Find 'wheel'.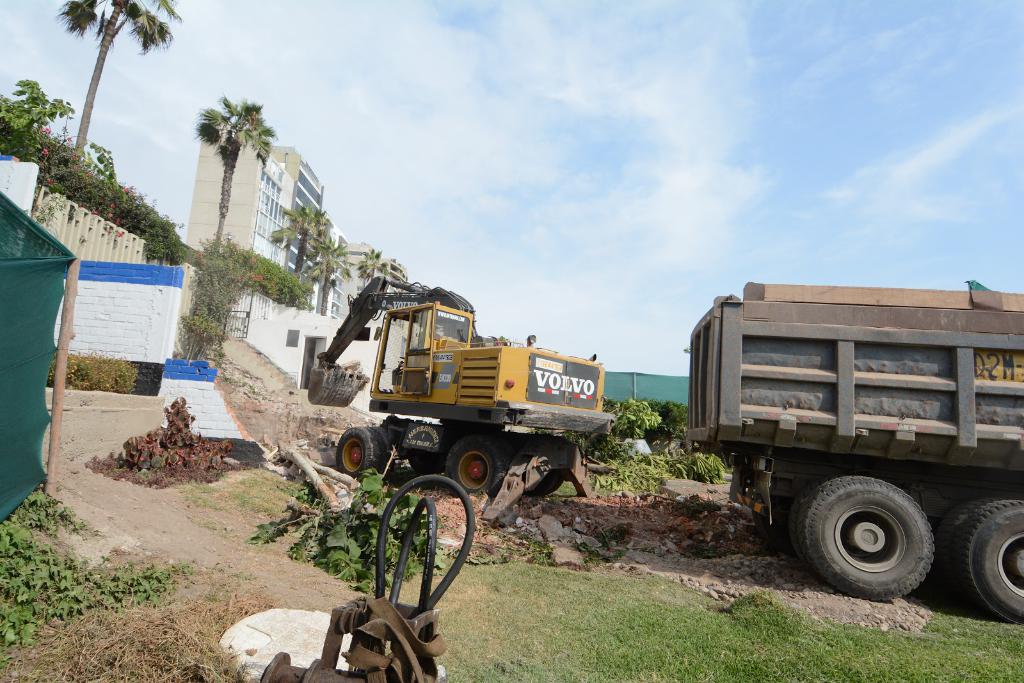
[left=366, top=422, right=397, bottom=478].
